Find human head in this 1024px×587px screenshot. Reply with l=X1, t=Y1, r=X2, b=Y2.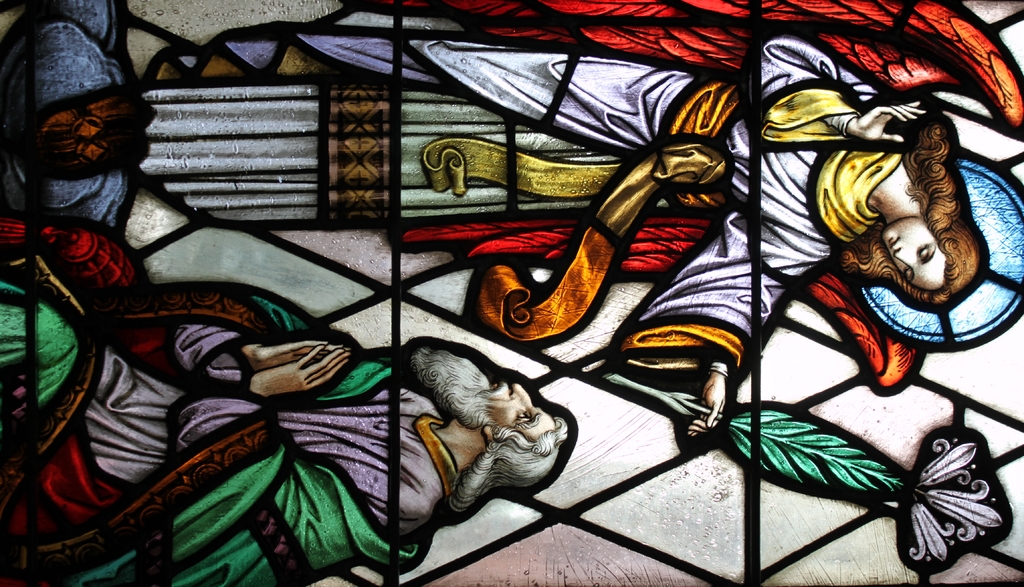
l=406, t=333, r=570, b=515.
